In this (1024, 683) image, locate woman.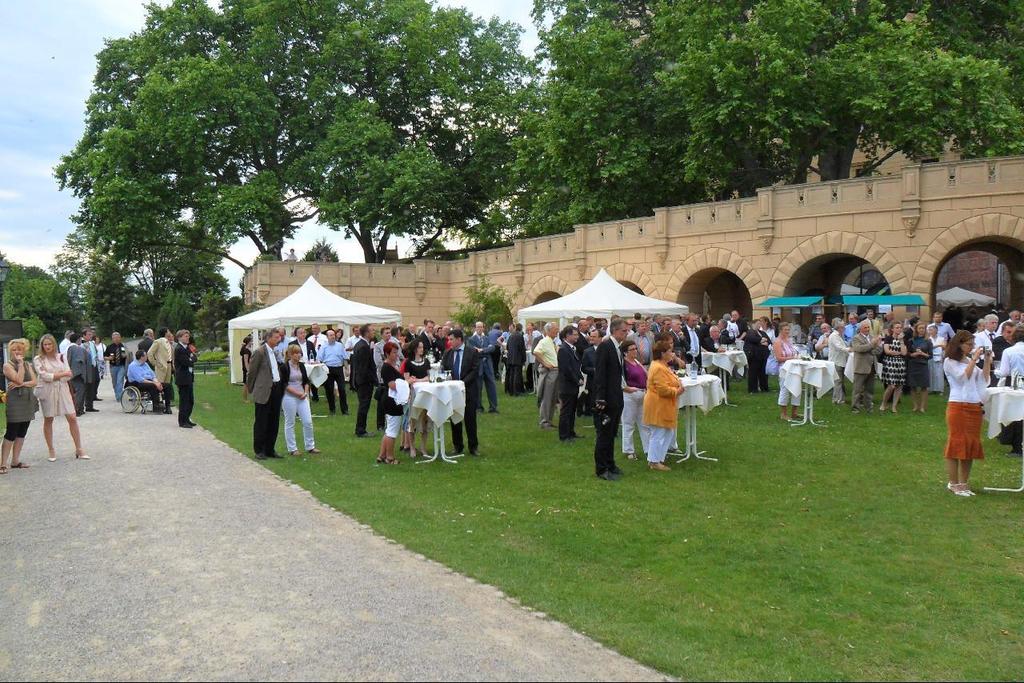
Bounding box: select_region(0, 339, 39, 472).
